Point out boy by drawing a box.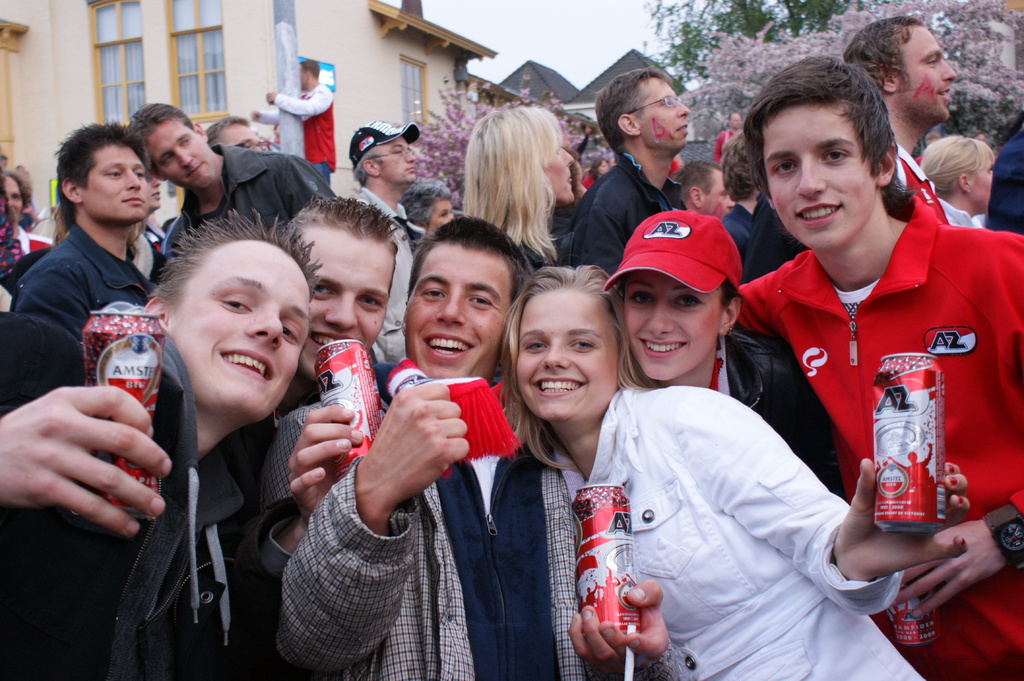
[3,209,328,680].
